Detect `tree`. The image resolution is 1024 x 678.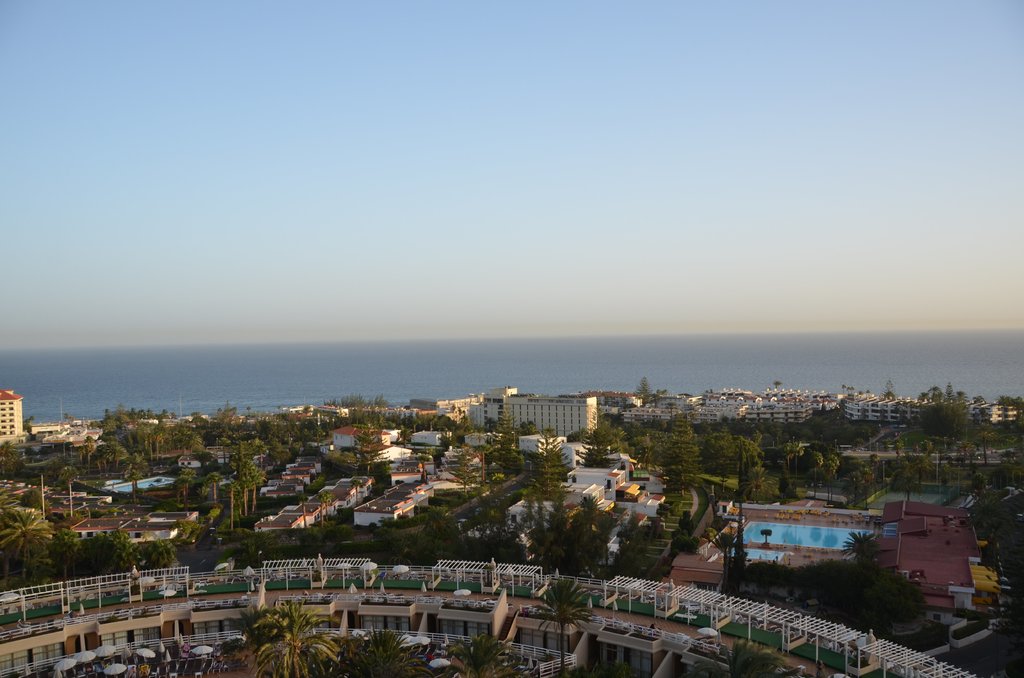
detection(164, 518, 198, 534).
